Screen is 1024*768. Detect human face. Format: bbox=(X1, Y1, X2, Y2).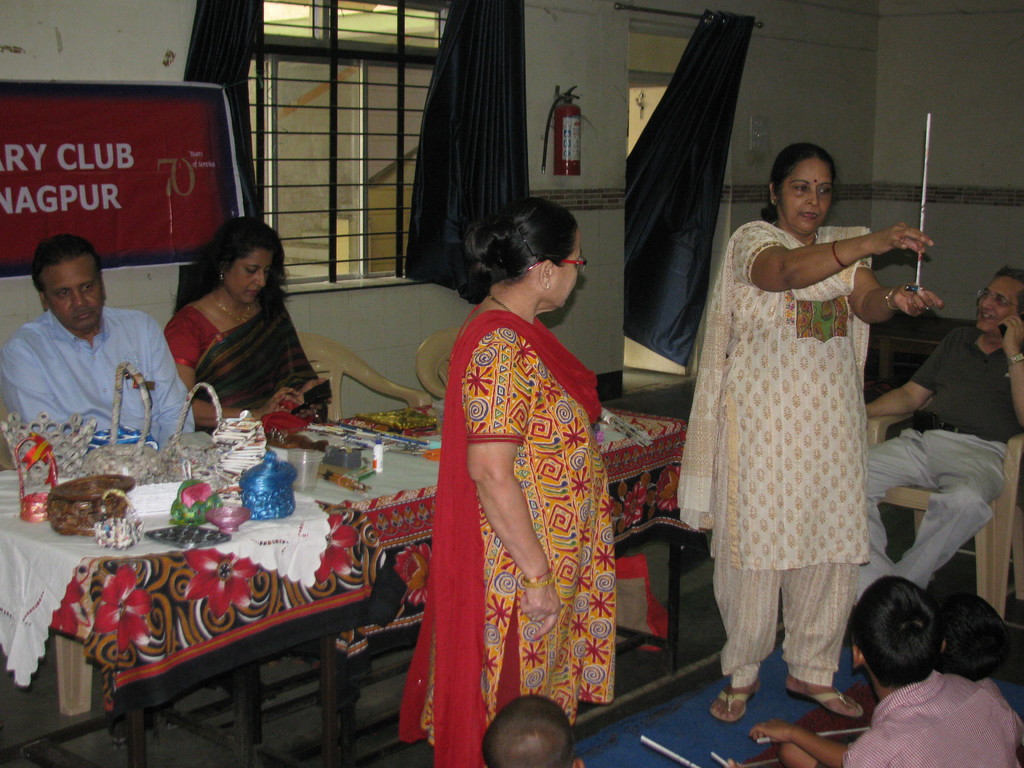
bbox=(547, 228, 582, 304).
